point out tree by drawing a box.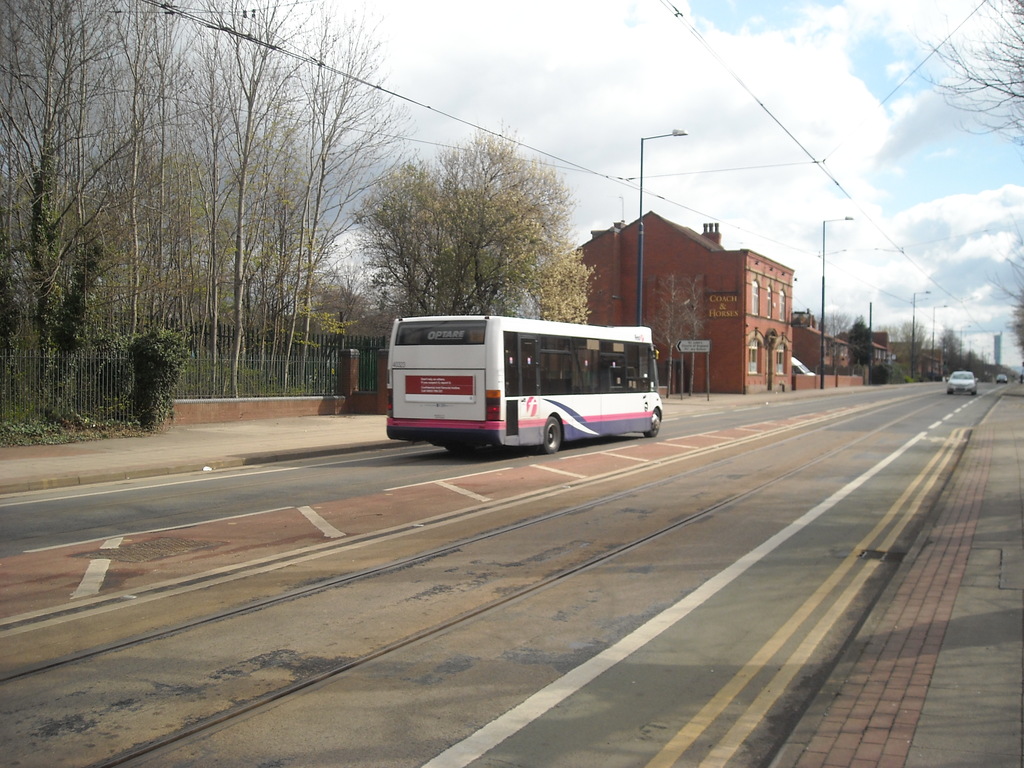
crop(909, 0, 1023, 151).
